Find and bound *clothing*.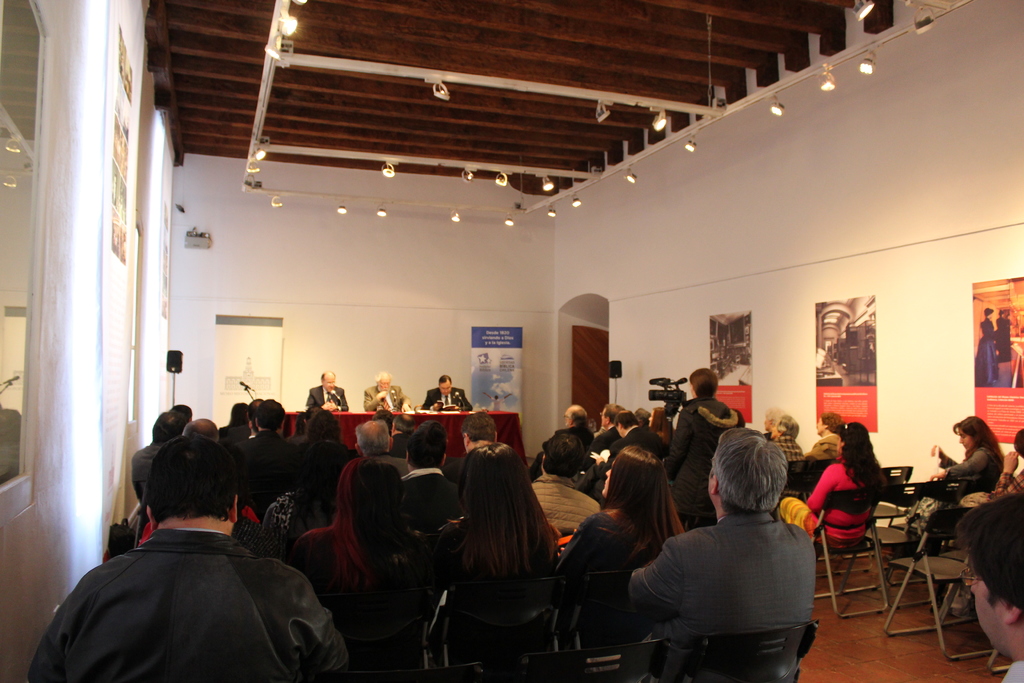
Bound: pyautogui.locateOnScreen(361, 375, 406, 414).
